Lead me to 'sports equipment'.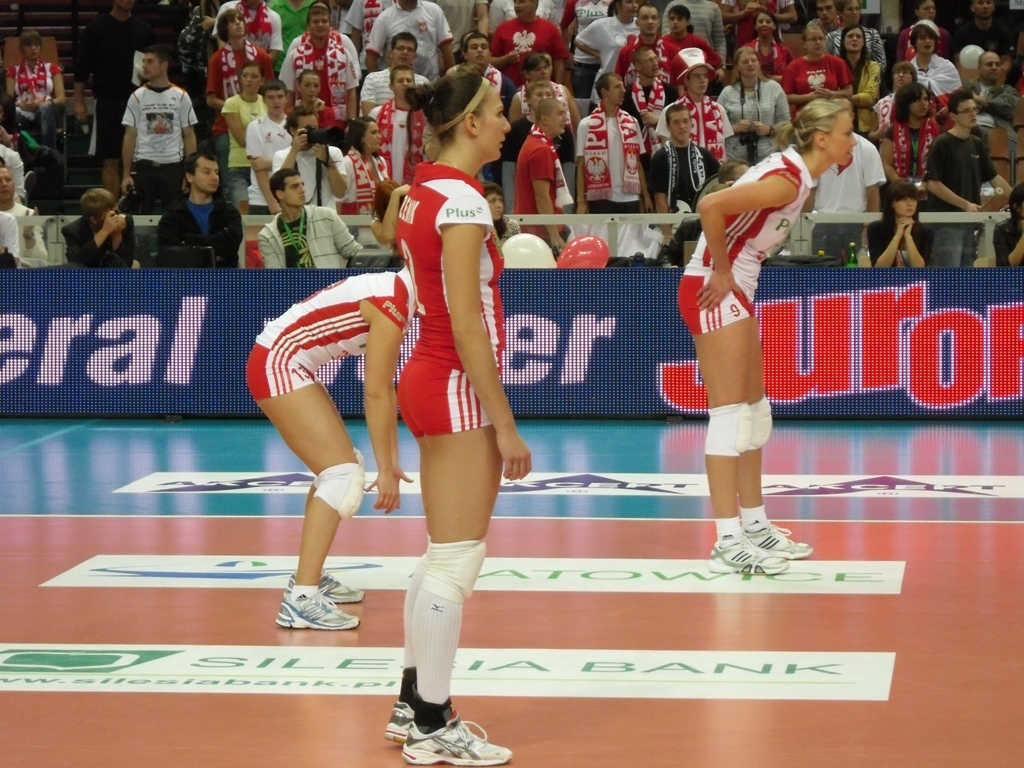
Lead to bbox=[380, 702, 425, 742].
